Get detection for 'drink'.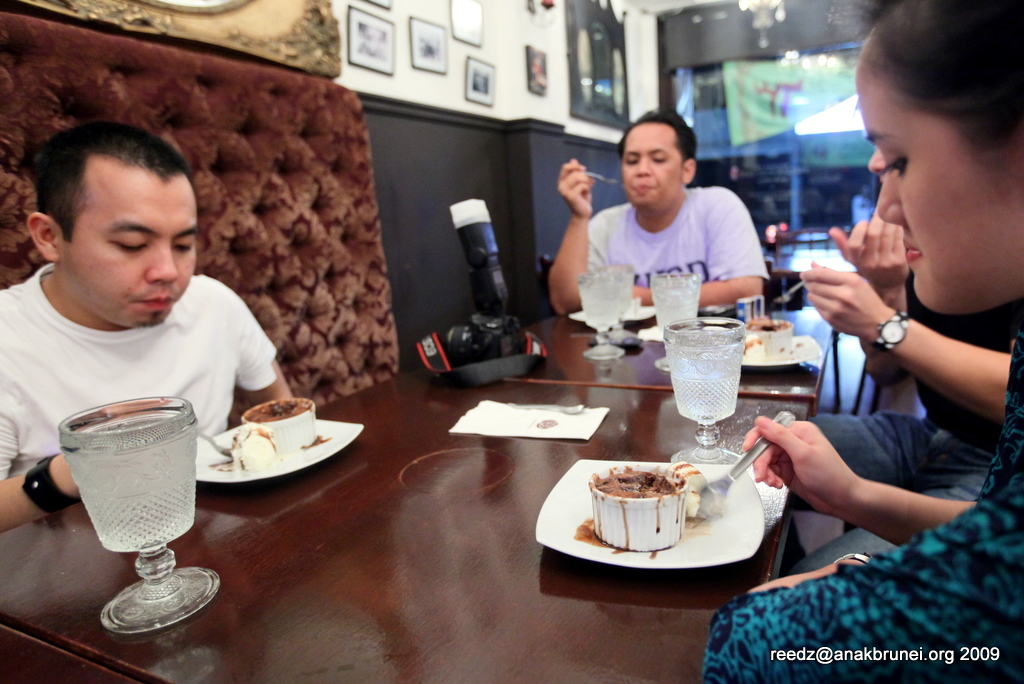
Detection: detection(62, 415, 203, 551).
